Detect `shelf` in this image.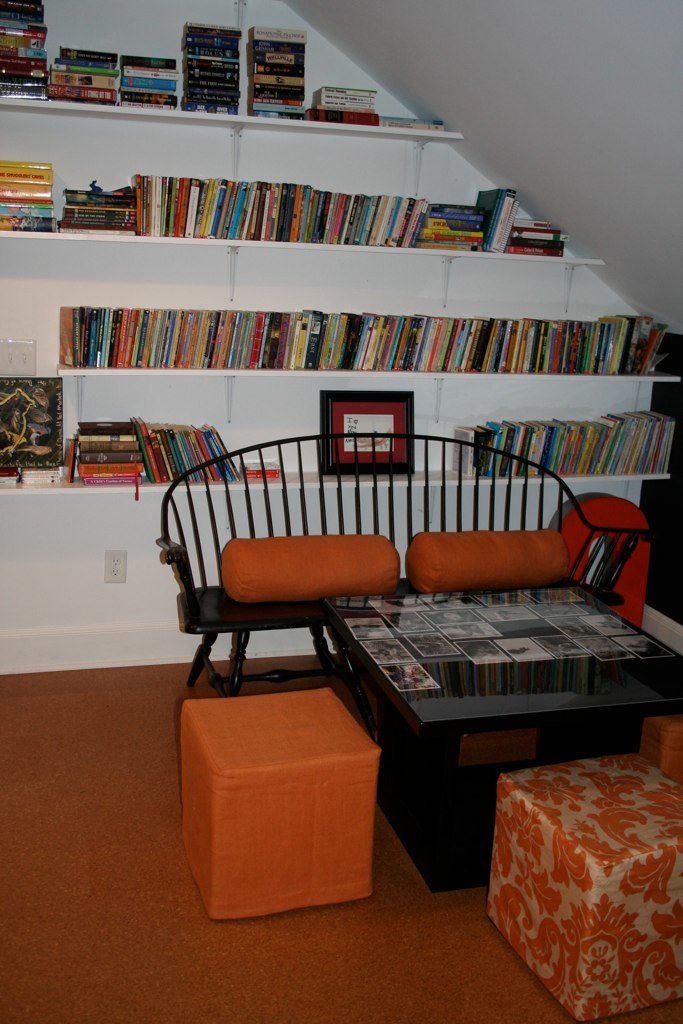
Detection: (0, 0, 672, 496).
